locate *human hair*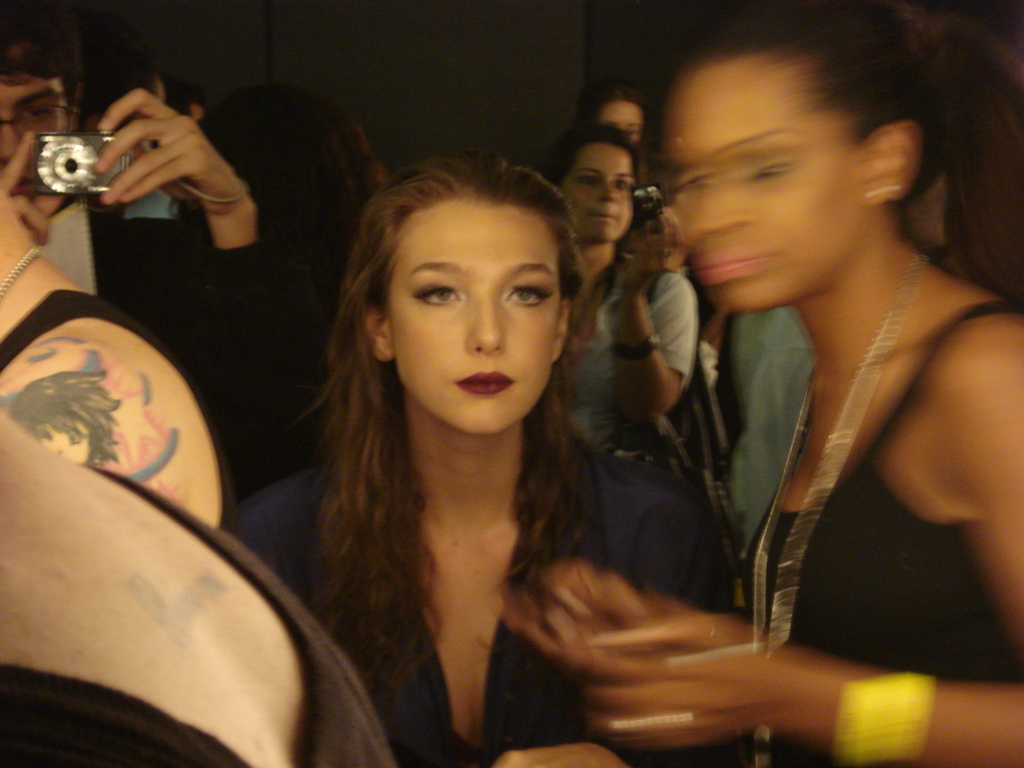
x1=284, y1=141, x2=608, y2=703
